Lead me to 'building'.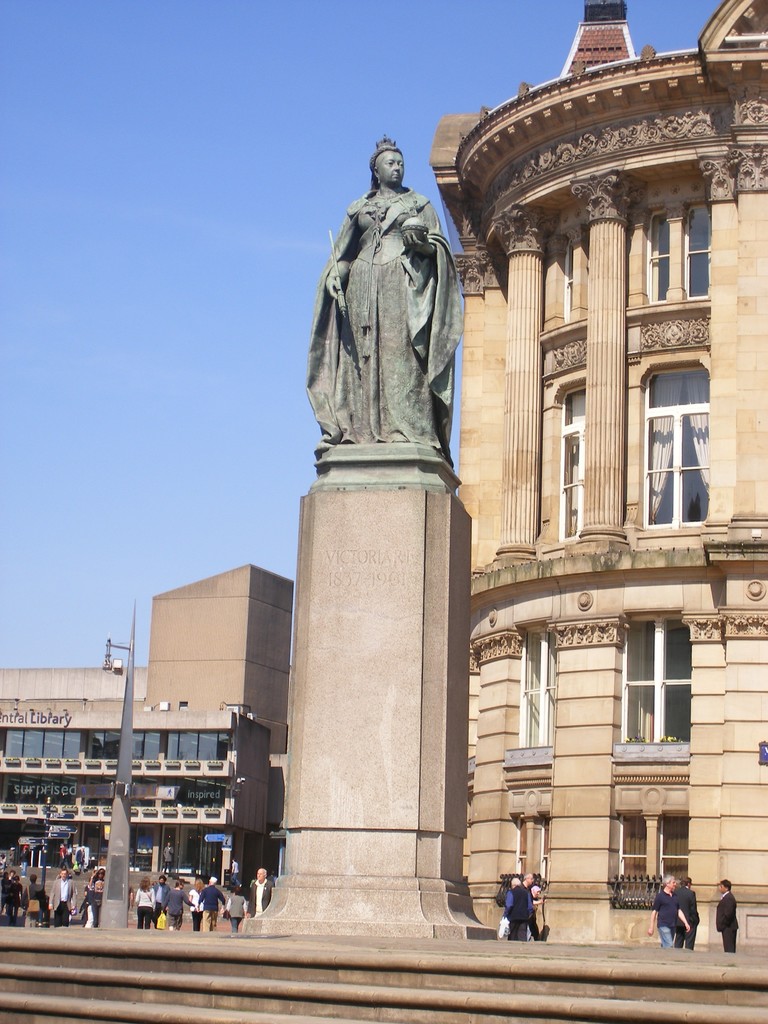
Lead to l=0, t=564, r=292, b=893.
